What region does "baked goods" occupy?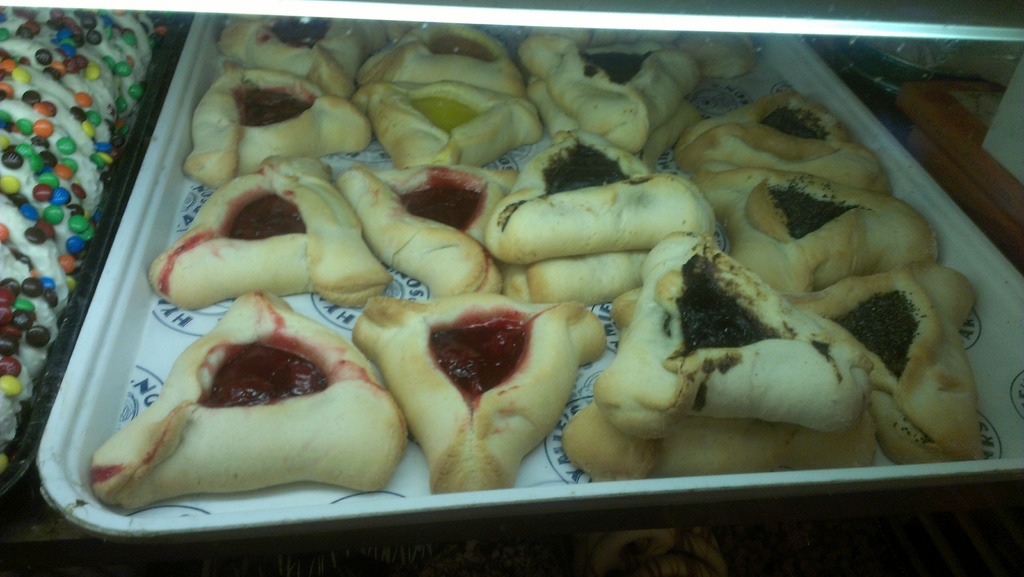
box=[216, 0, 394, 99].
